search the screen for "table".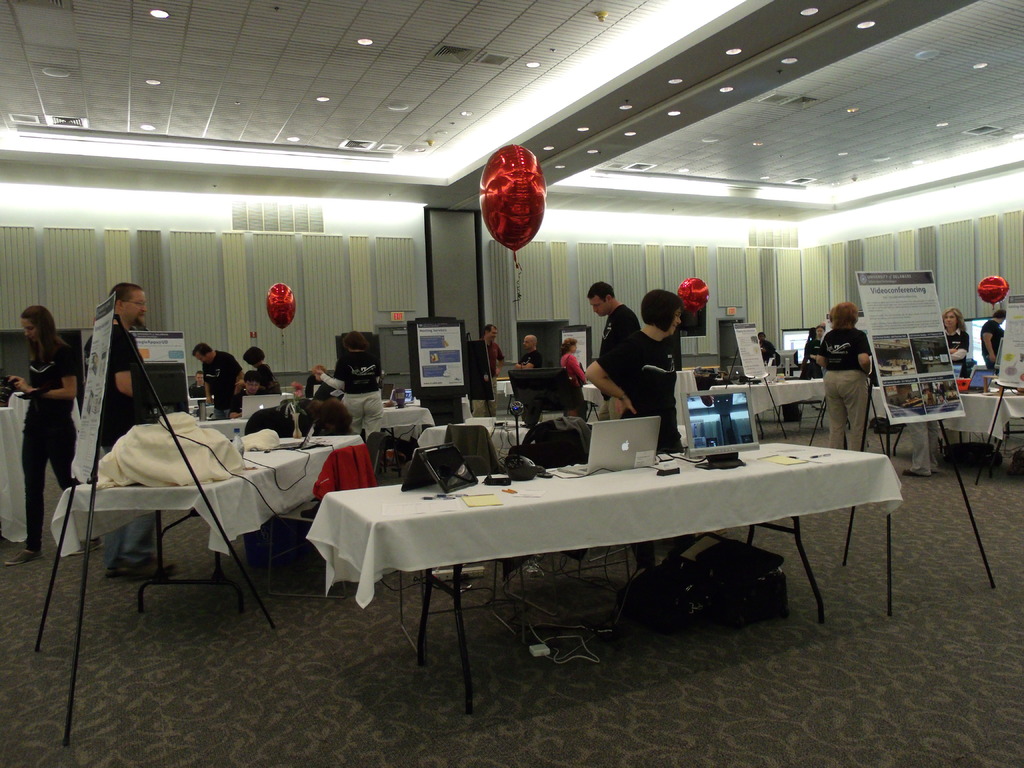
Found at (x1=304, y1=440, x2=903, y2=721).
